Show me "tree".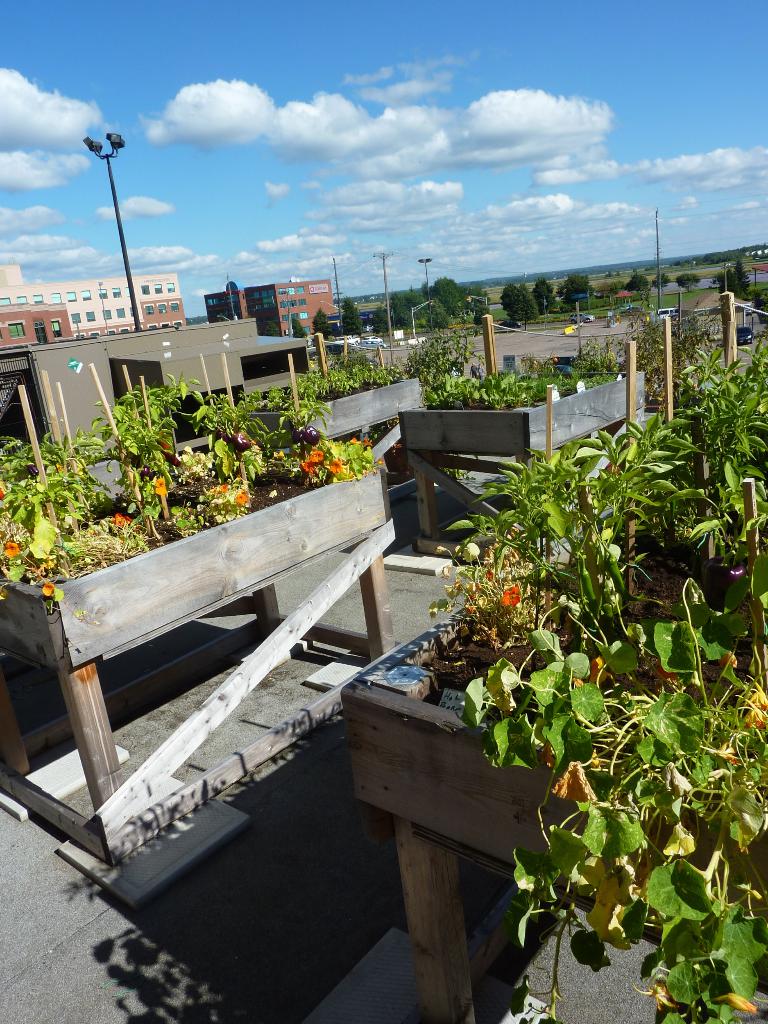
"tree" is here: (383,290,434,333).
